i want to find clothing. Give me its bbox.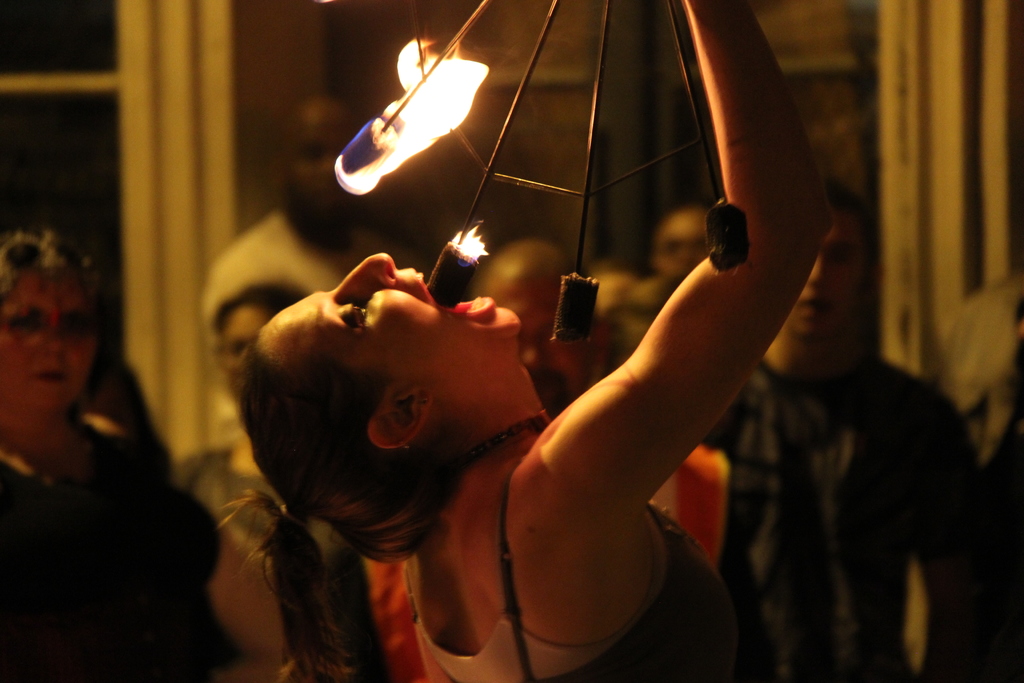
box(168, 450, 383, 682).
